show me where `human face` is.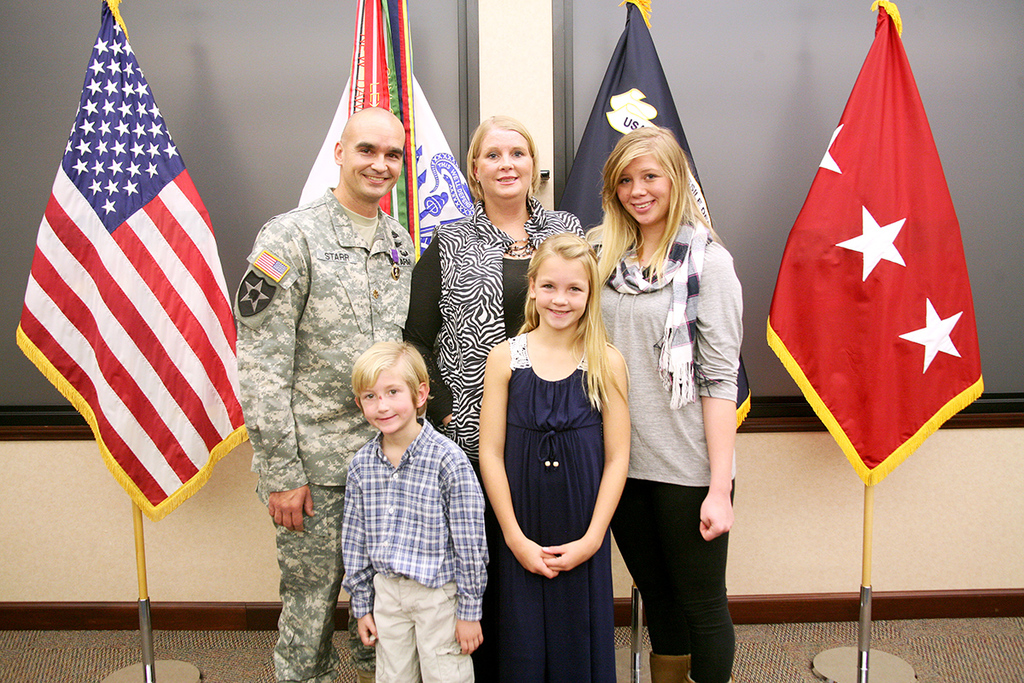
`human face` is at l=477, t=128, r=534, b=198.
